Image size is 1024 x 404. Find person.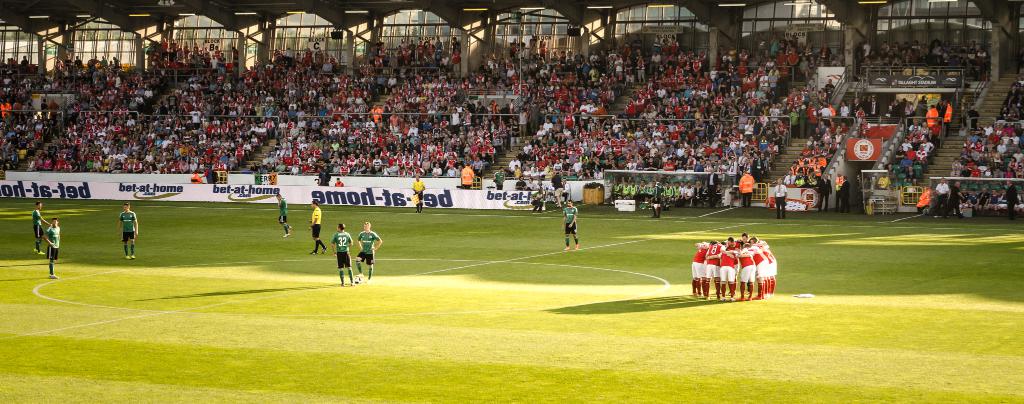
308/197/329/257.
